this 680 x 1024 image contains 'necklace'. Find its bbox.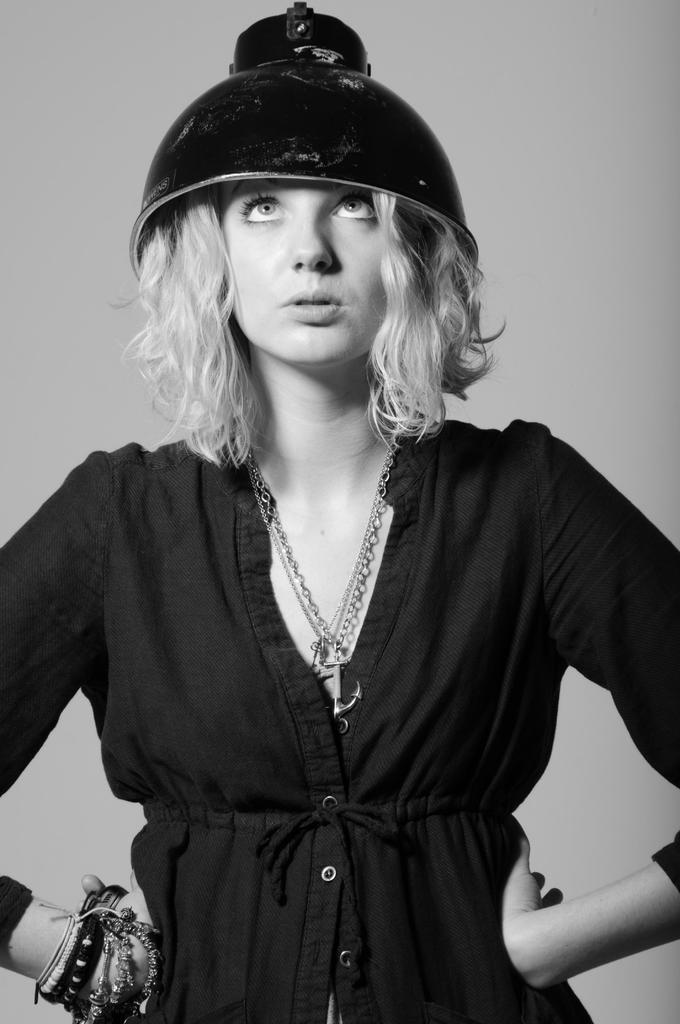
(247, 442, 392, 670).
